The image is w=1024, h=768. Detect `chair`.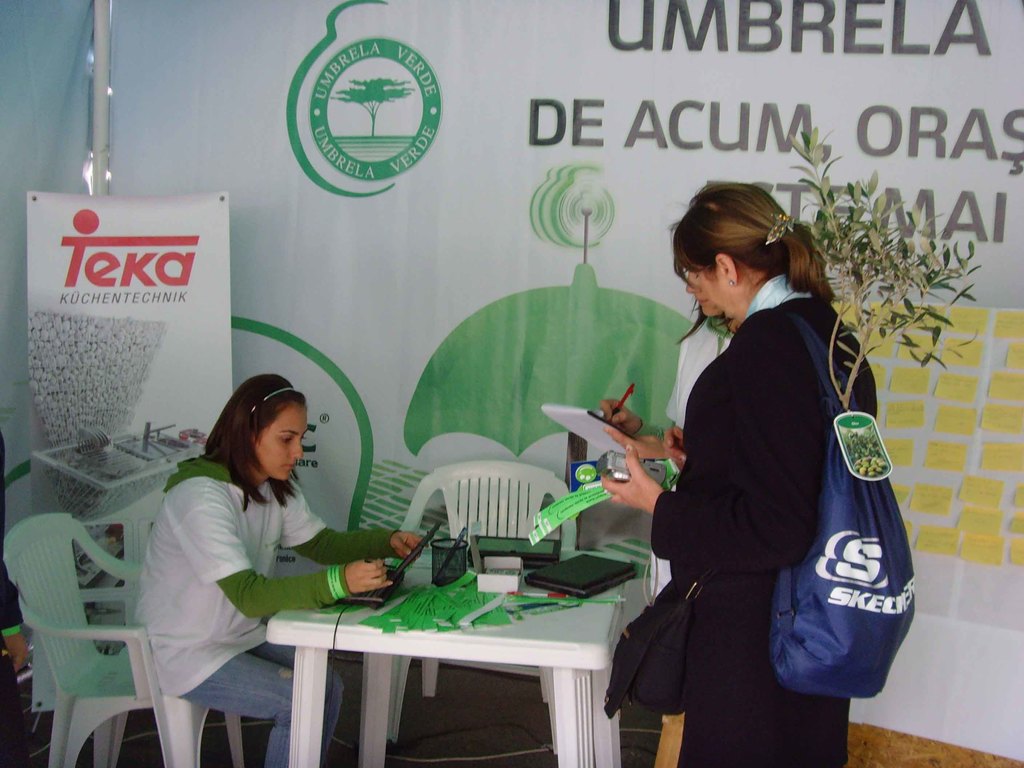
Detection: bbox=[387, 458, 580, 749].
